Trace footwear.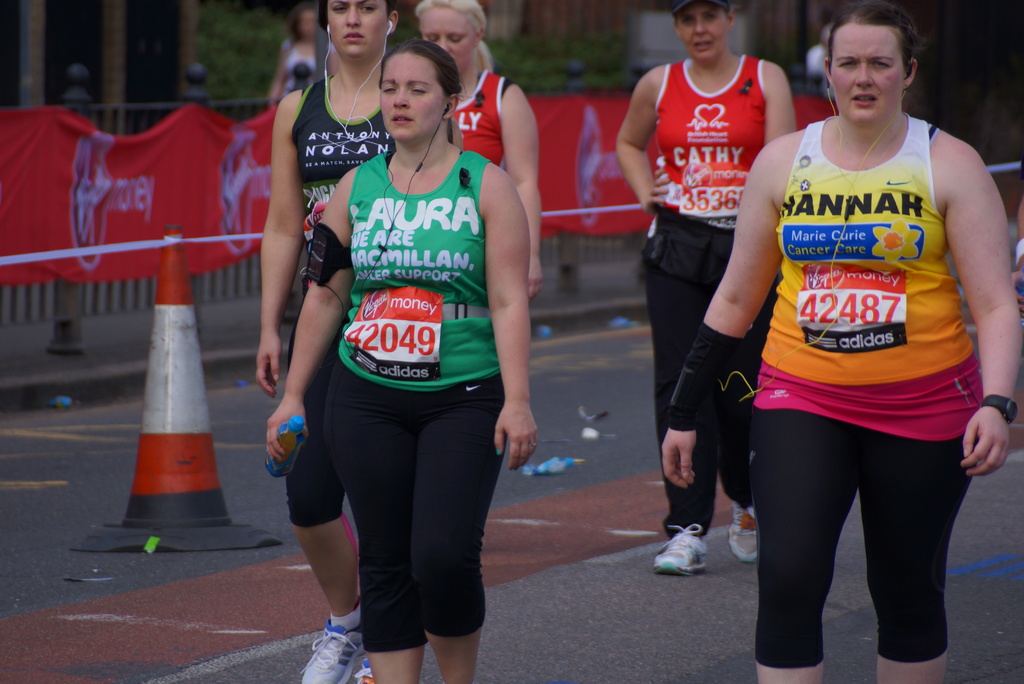
Traced to box(656, 519, 700, 576).
